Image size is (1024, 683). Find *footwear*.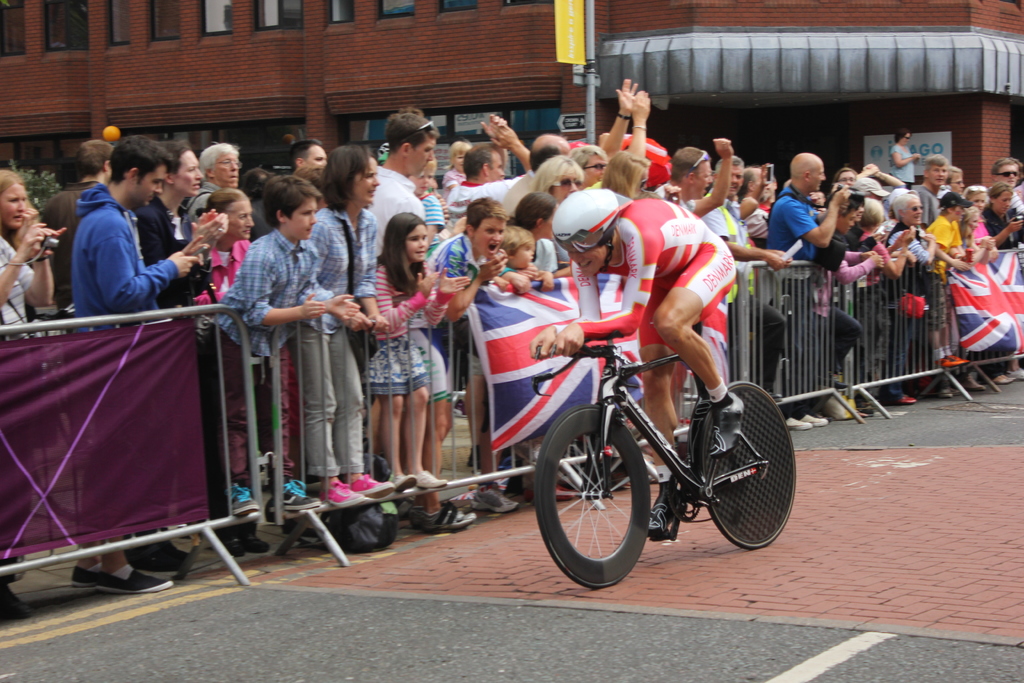
268 474 323 512.
